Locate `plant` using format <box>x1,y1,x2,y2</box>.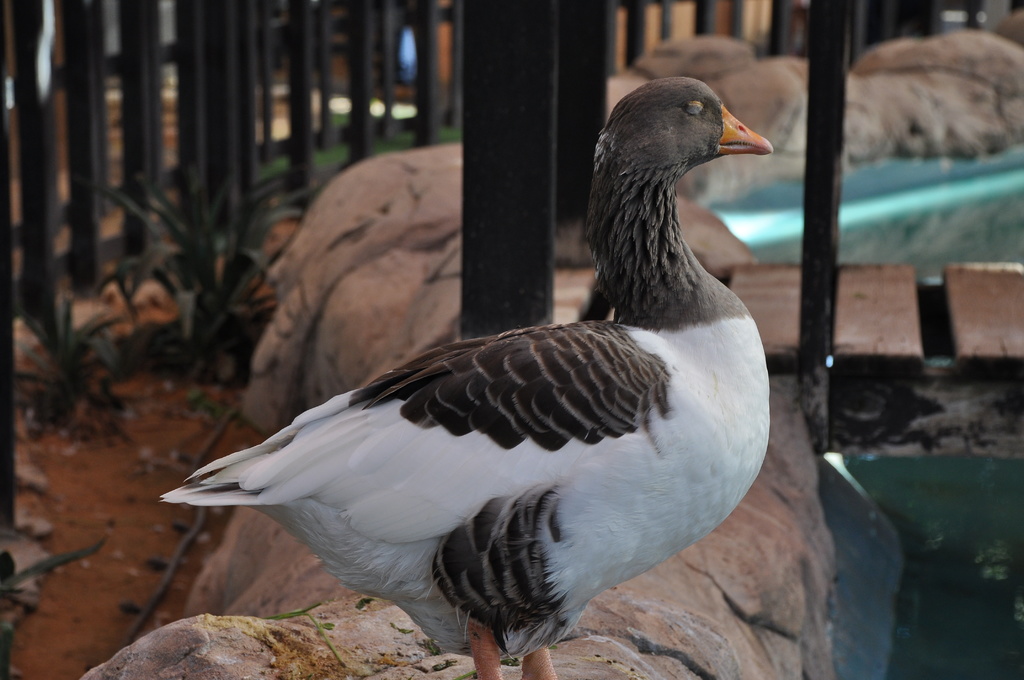
<box>0,263,127,458</box>.
